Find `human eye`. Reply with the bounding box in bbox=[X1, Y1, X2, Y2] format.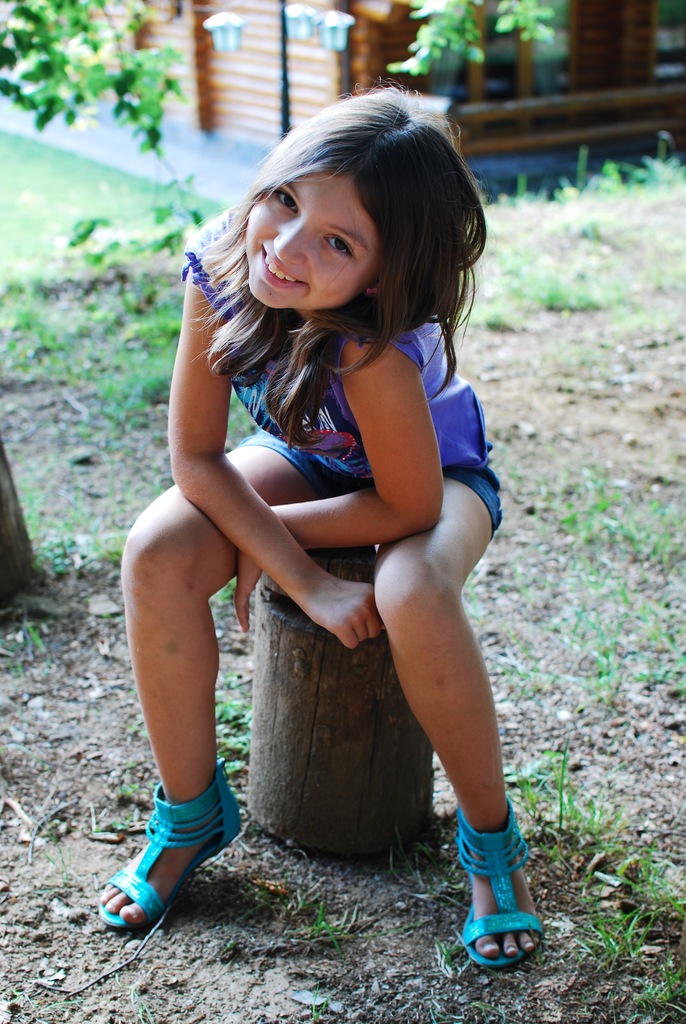
bbox=[270, 187, 298, 217].
